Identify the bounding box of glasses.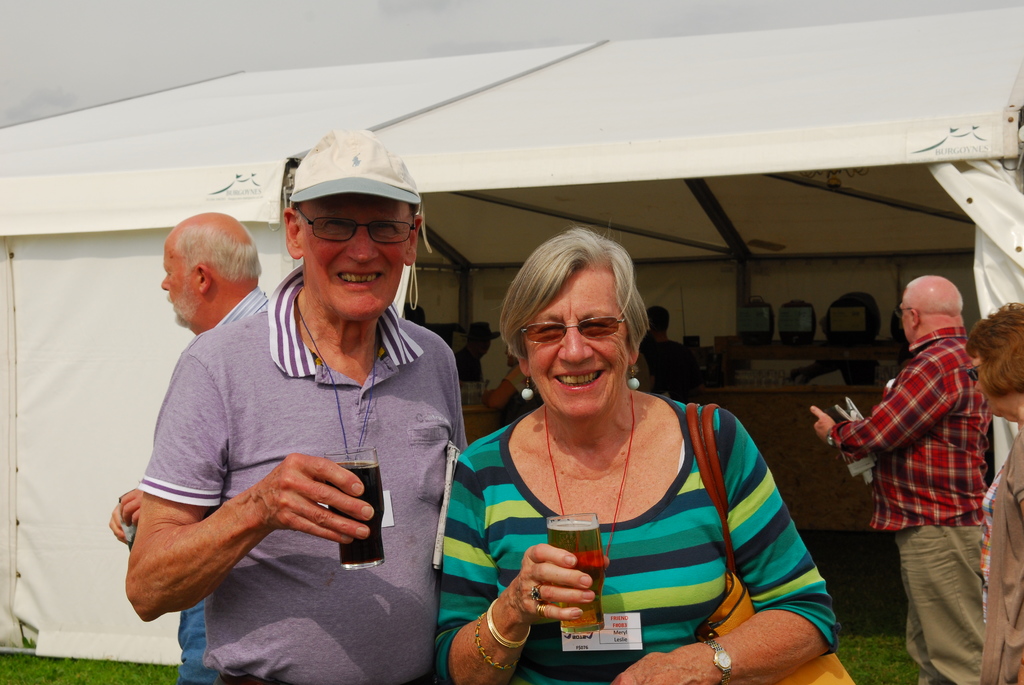
(left=899, top=308, right=909, bottom=313).
